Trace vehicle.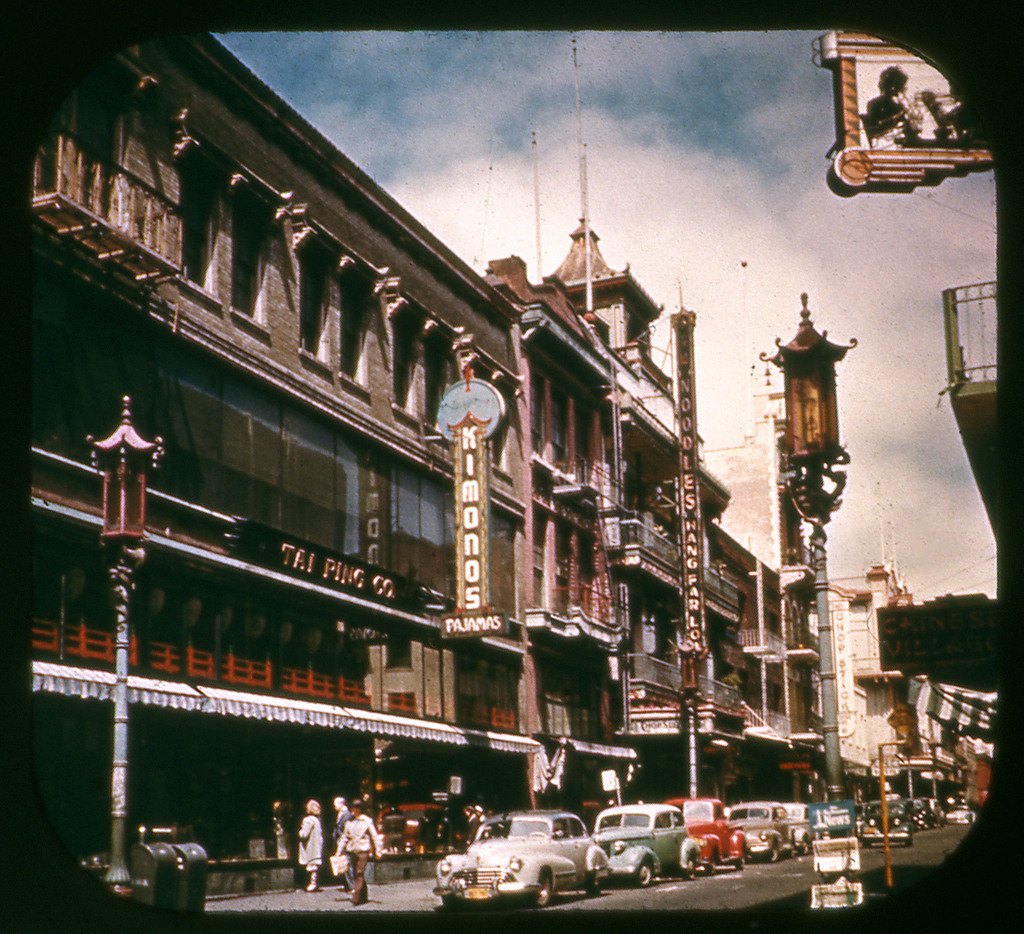
Traced to (717, 802, 804, 864).
